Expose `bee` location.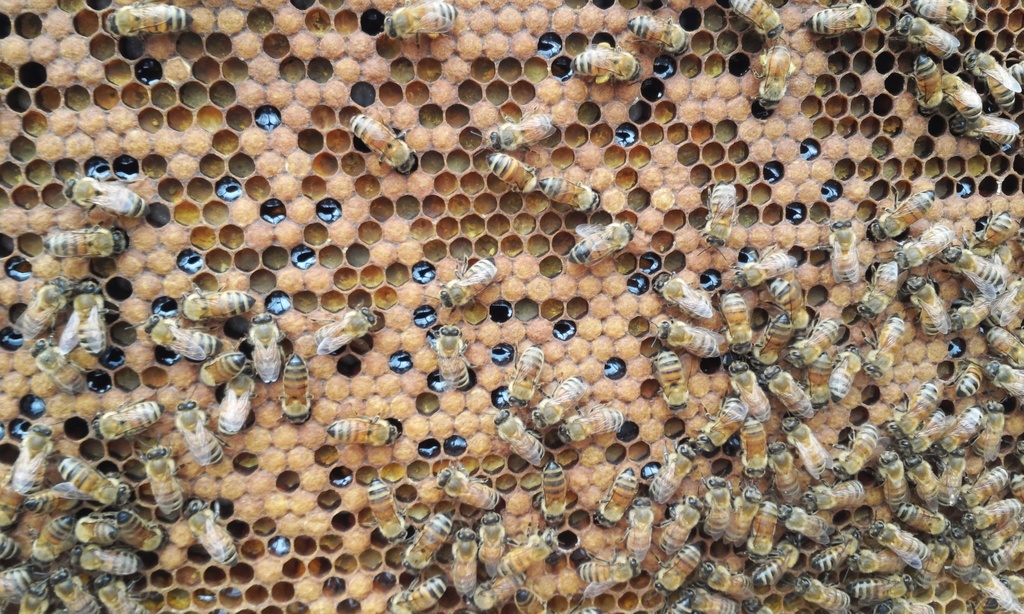
Exposed at {"x1": 931, "y1": 71, "x2": 990, "y2": 120}.
